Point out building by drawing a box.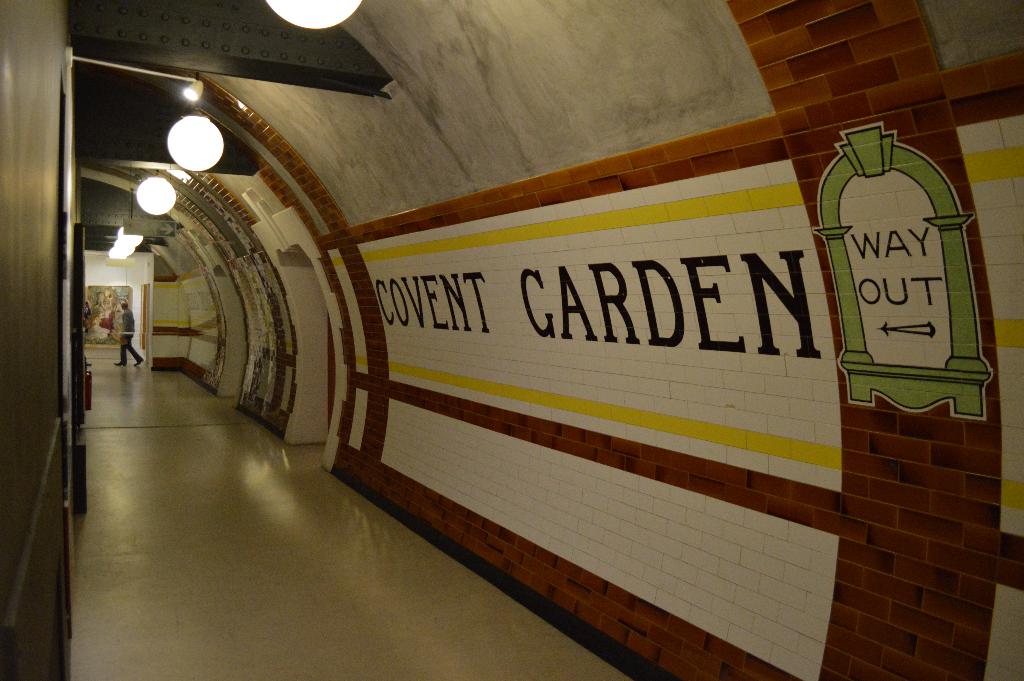
0:0:1023:680.
